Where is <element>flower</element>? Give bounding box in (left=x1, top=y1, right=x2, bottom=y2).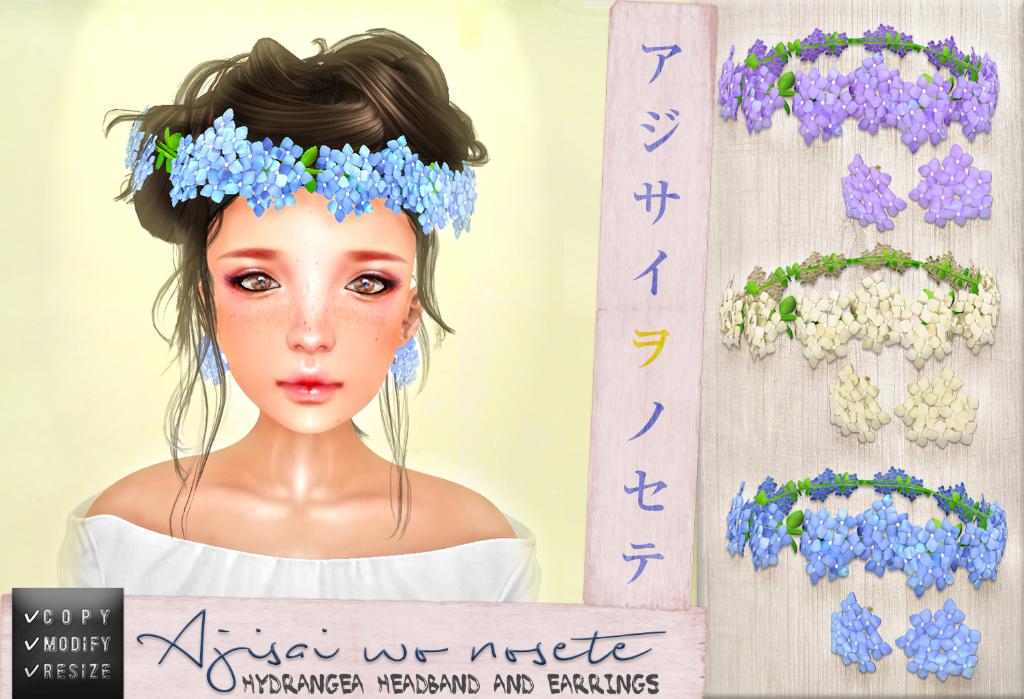
(left=829, top=590, right=898, bottom=680).
